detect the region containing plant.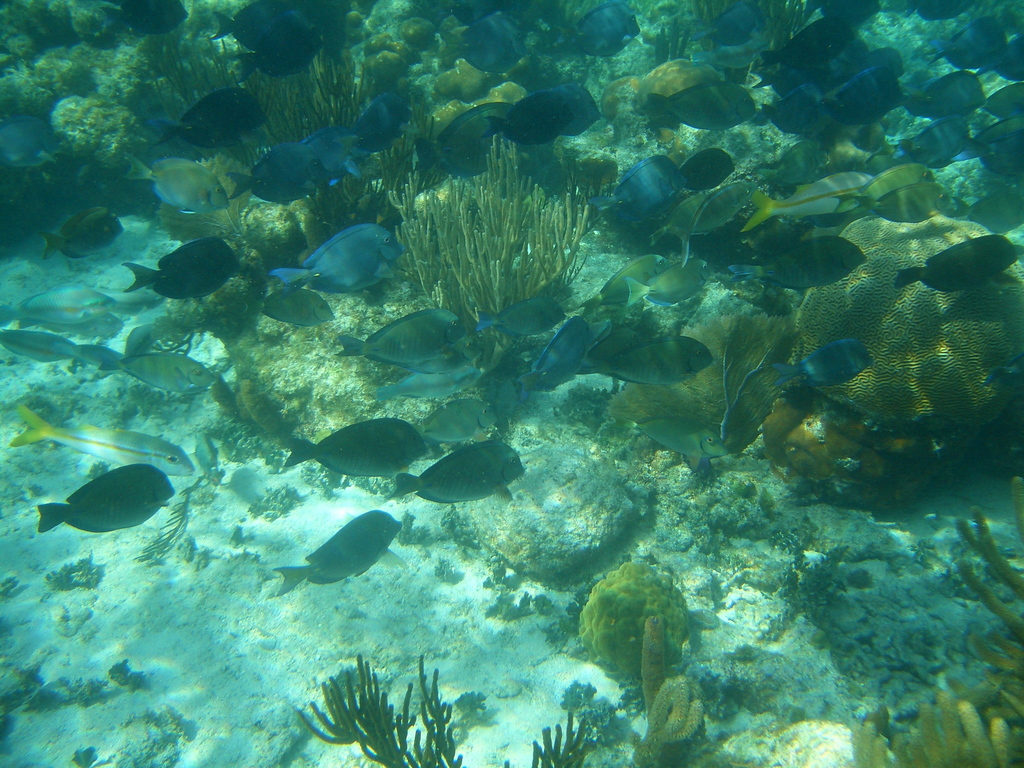
bbox=[0, 673, 109, 715].
